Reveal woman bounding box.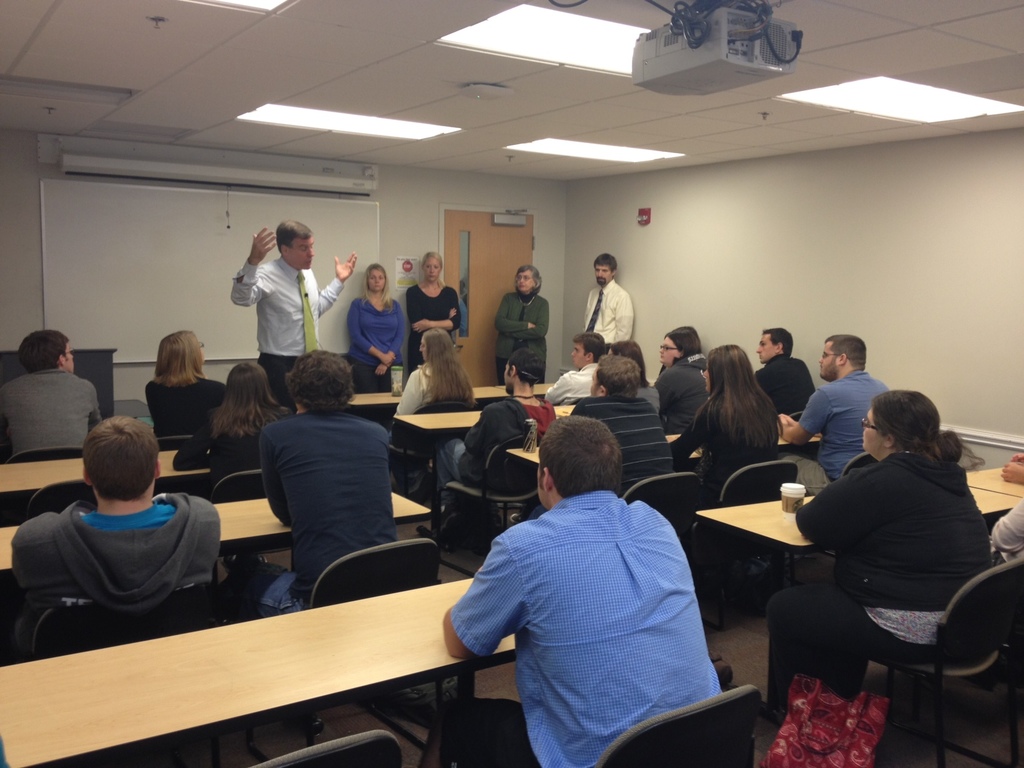
Revealed: rect(150, 330, 225, 446).
